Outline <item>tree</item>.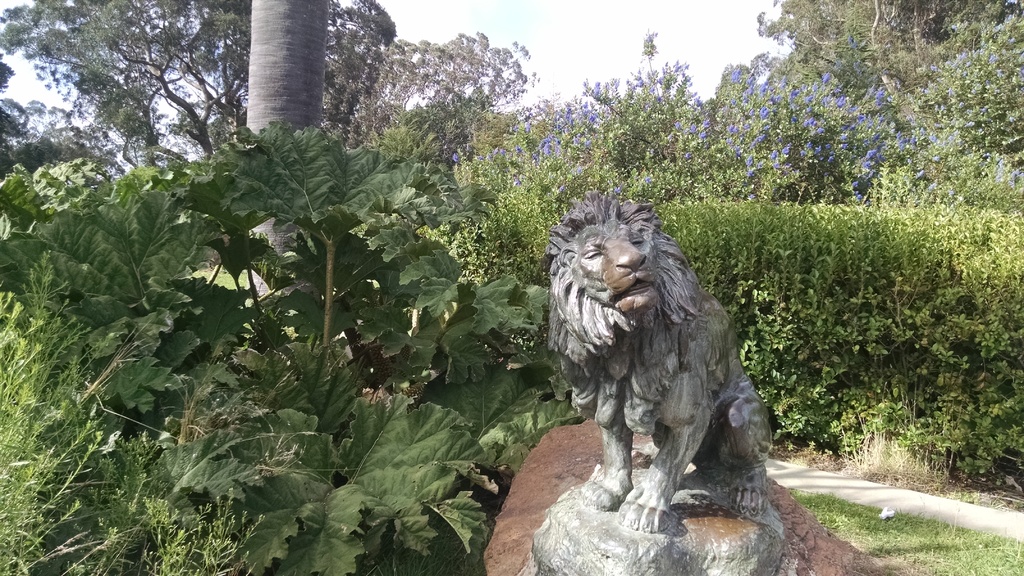
Outline: [749, 0, 1023, 146].
